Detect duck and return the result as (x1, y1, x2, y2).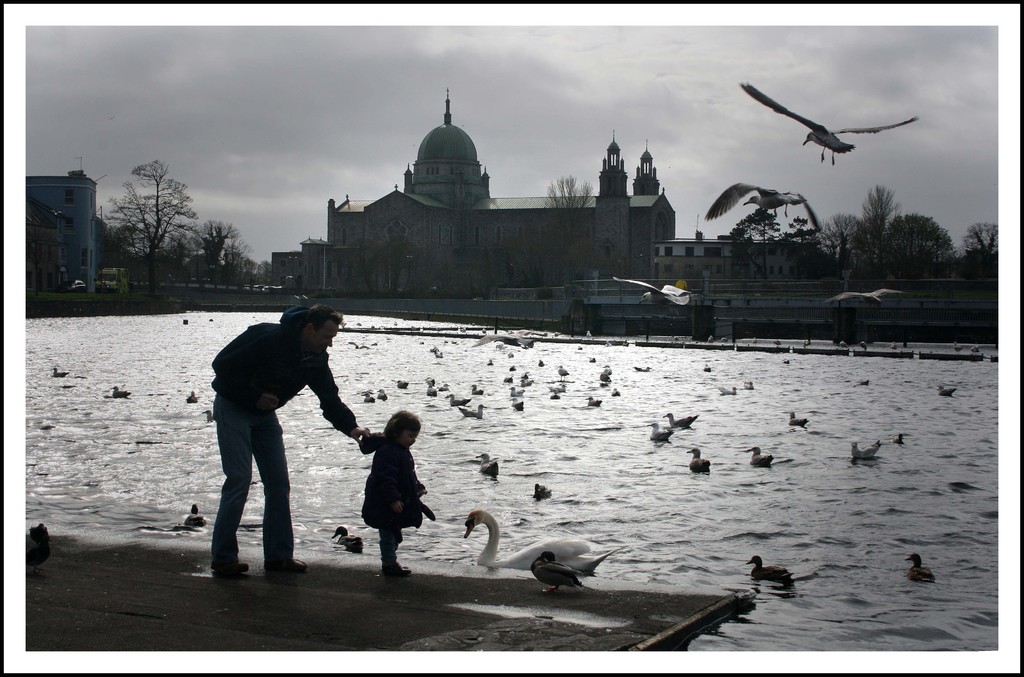
(748, 445, 774, 467).
